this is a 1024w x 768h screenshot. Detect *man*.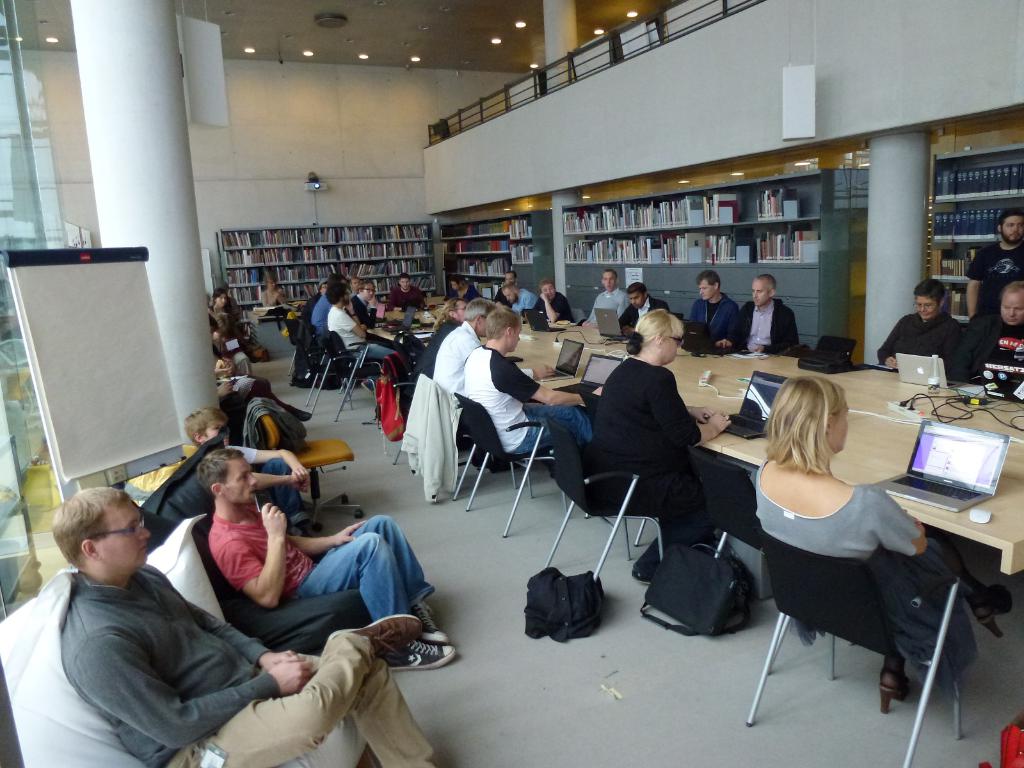
left=310, top=274, right=346, bottom=348.
